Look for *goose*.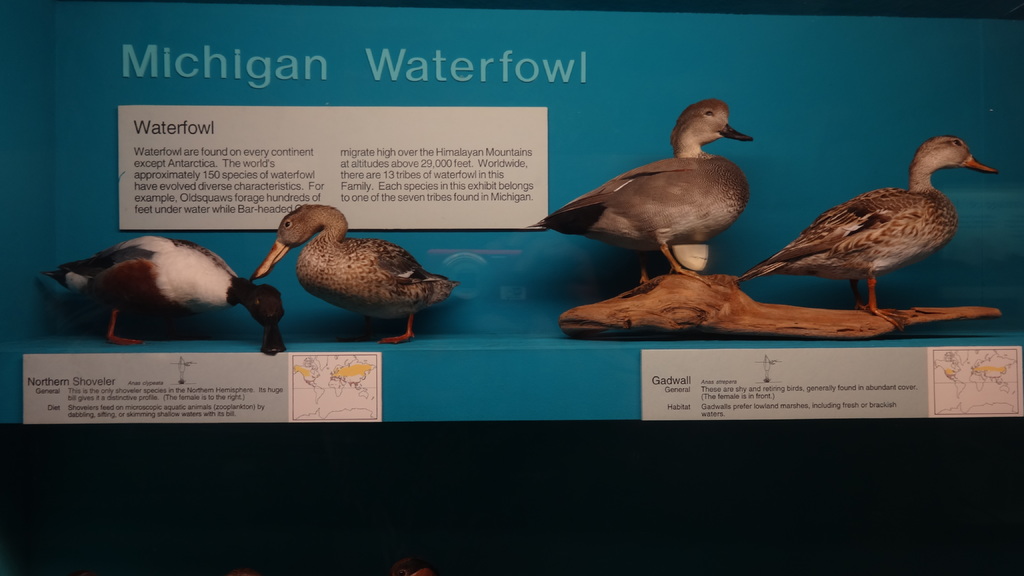
Found: l=736, t=134, r=991, b=336.
